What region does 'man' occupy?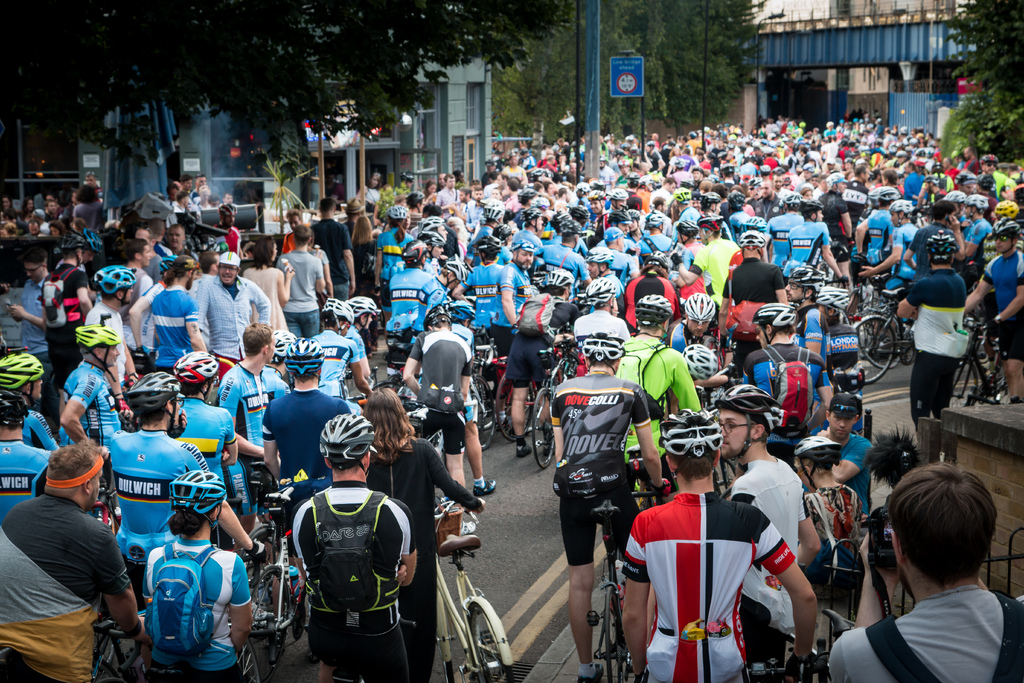
{"left": 500, "top": 238, "right": 538, "bottom": 334}.
